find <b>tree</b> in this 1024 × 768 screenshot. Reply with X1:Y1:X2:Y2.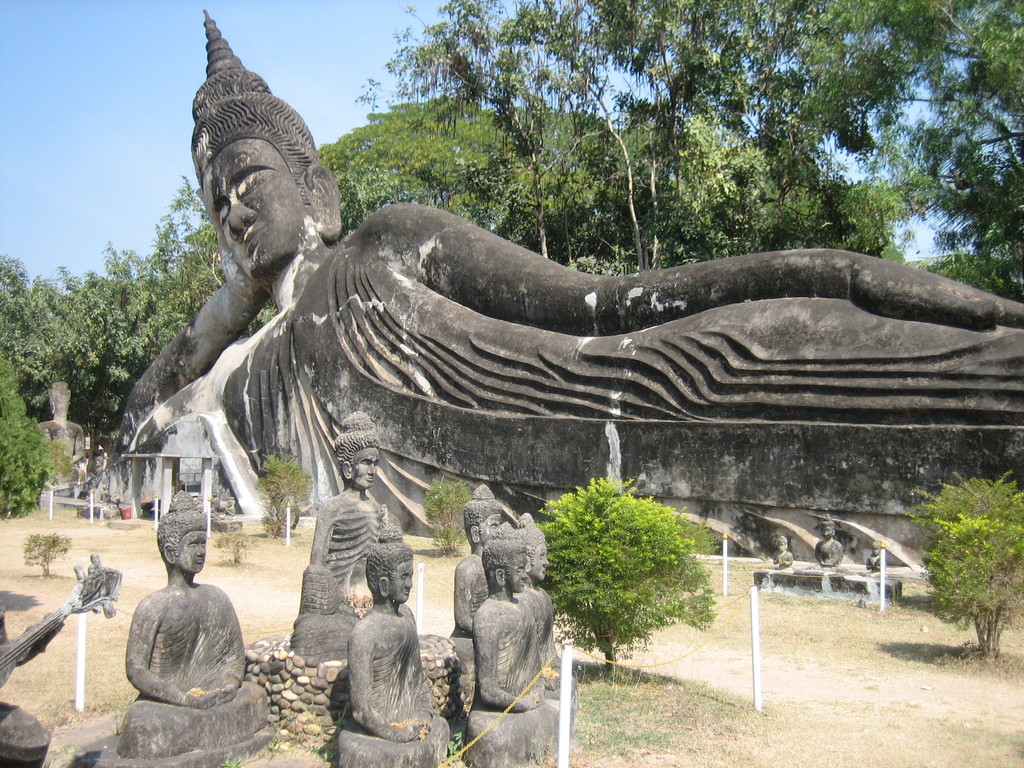
0:166:219:463.
